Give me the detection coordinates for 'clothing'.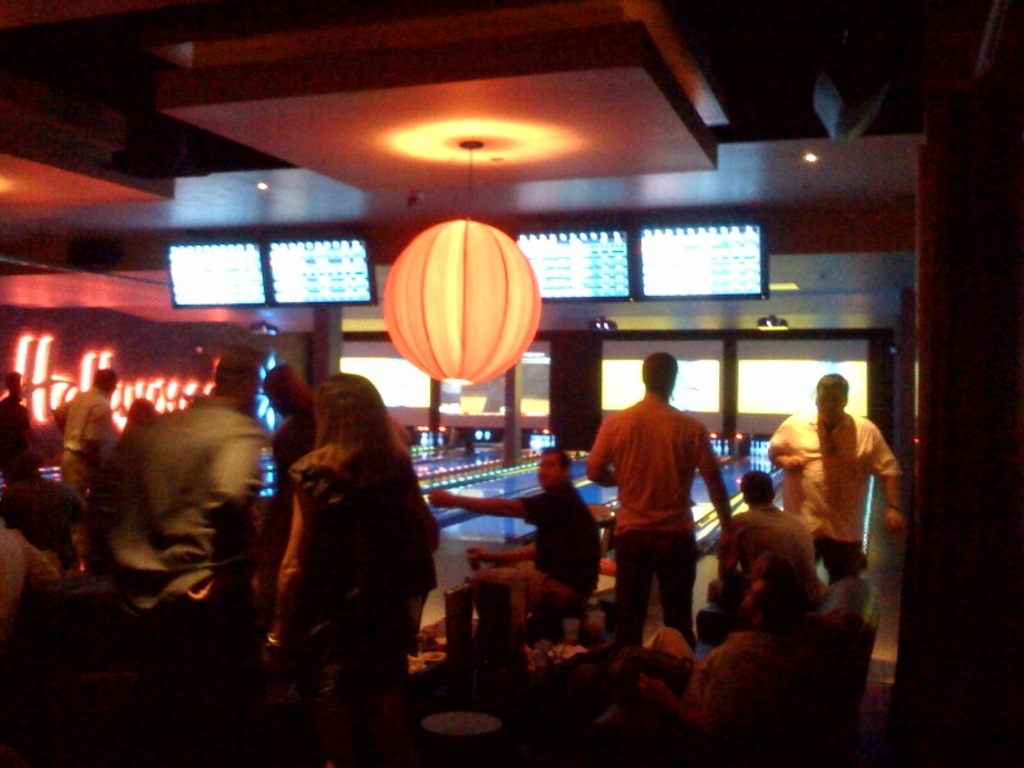
Rect(65, 384, 118, 494).
